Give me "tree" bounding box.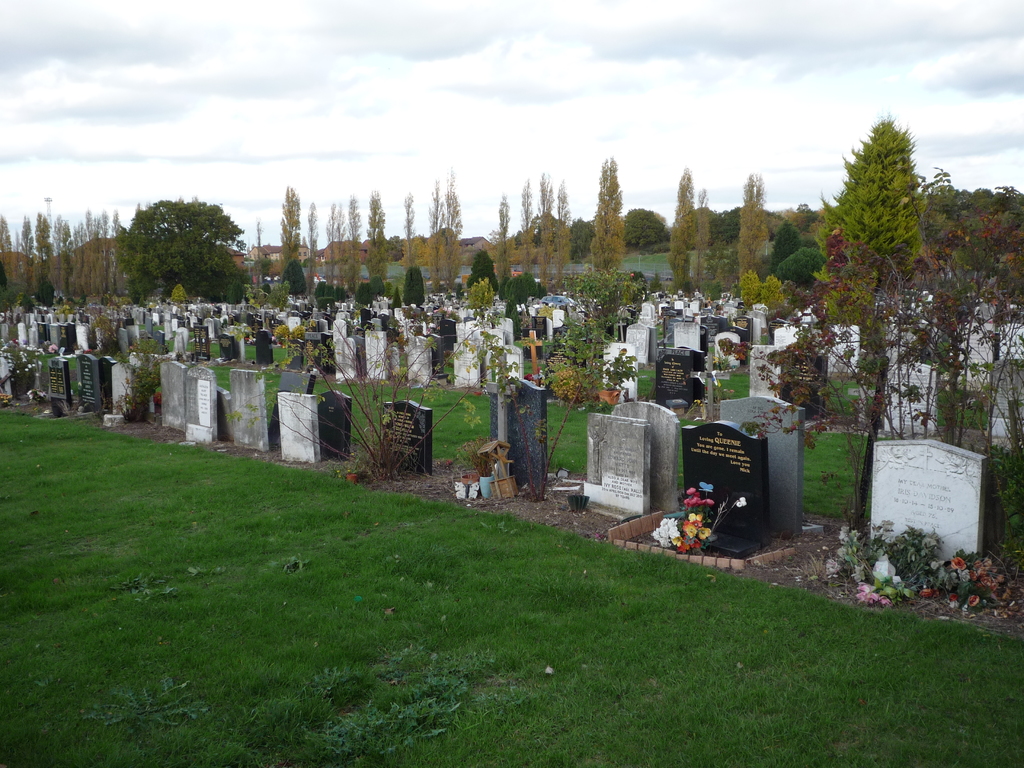
<region>546, 172, 579, 302</region>.
